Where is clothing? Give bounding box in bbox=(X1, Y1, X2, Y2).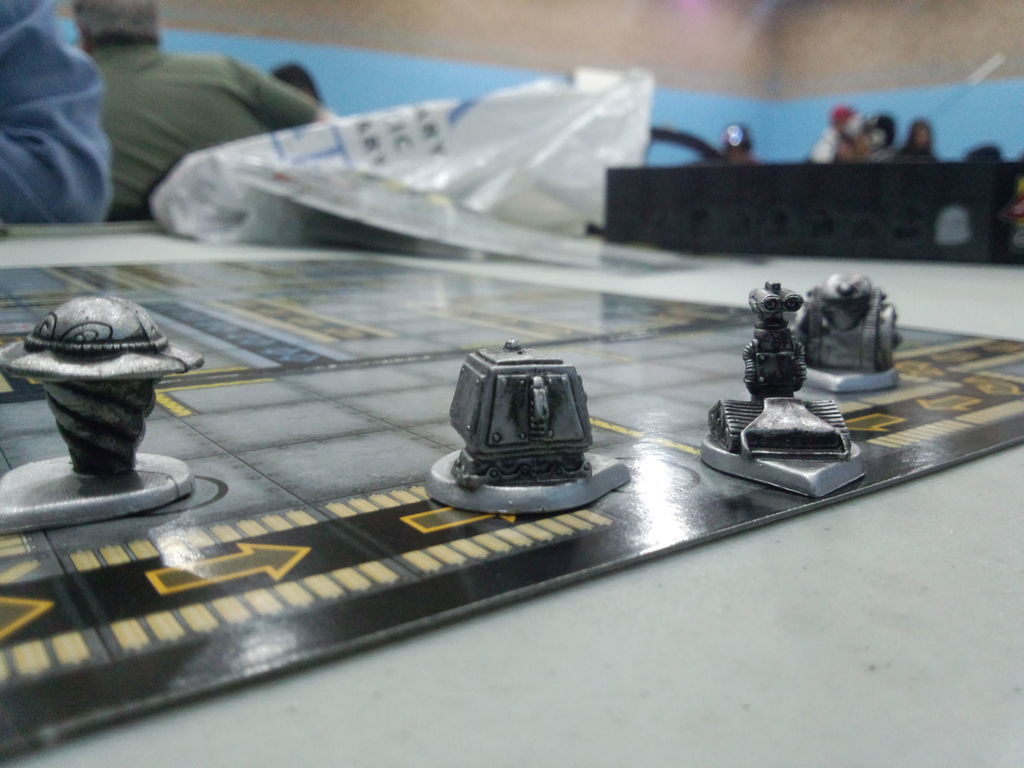
bbox=(25, 23, 326, 205).
